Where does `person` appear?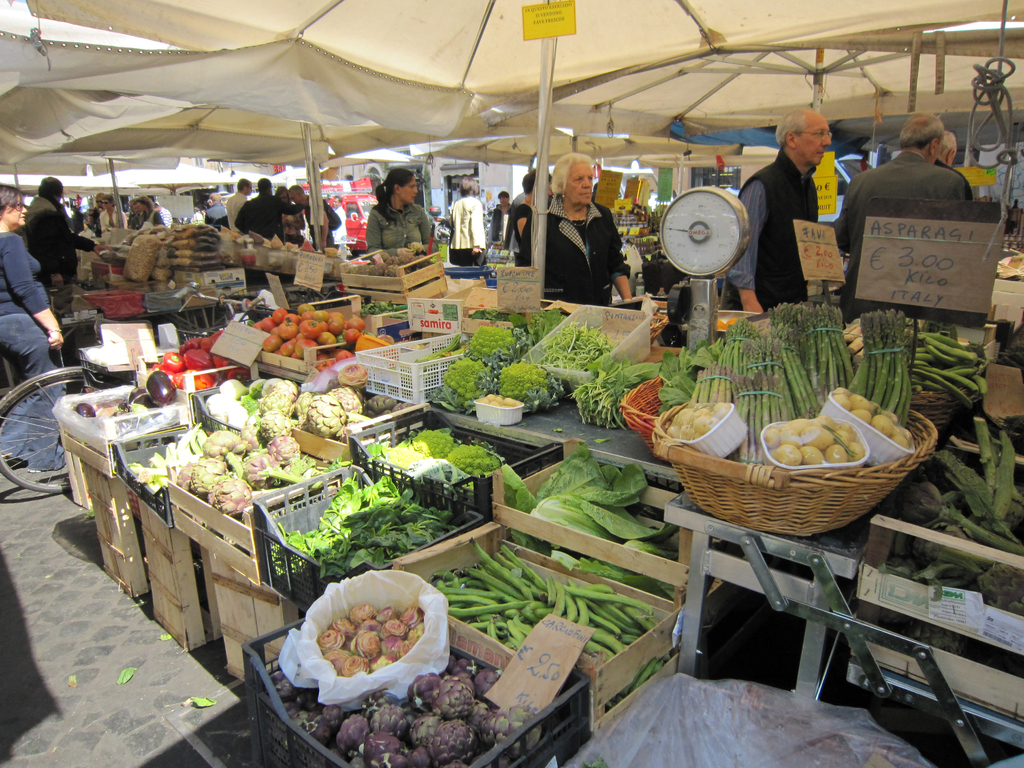
Appears at rect(364, 167, 431, 264).
